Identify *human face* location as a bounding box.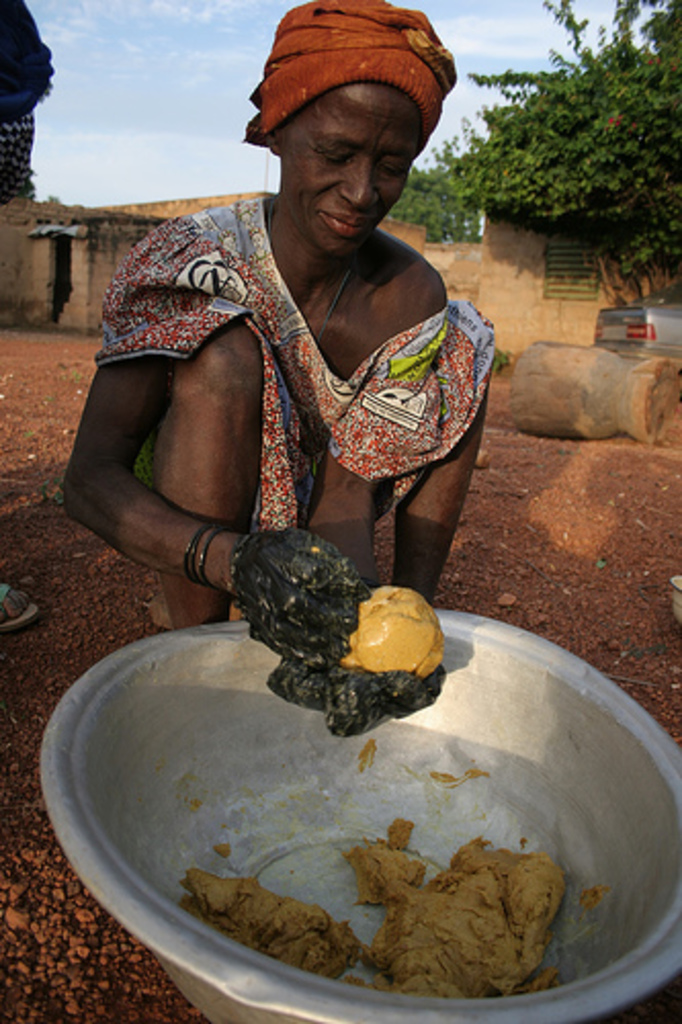
select_region(281, 88, 424, 254).
